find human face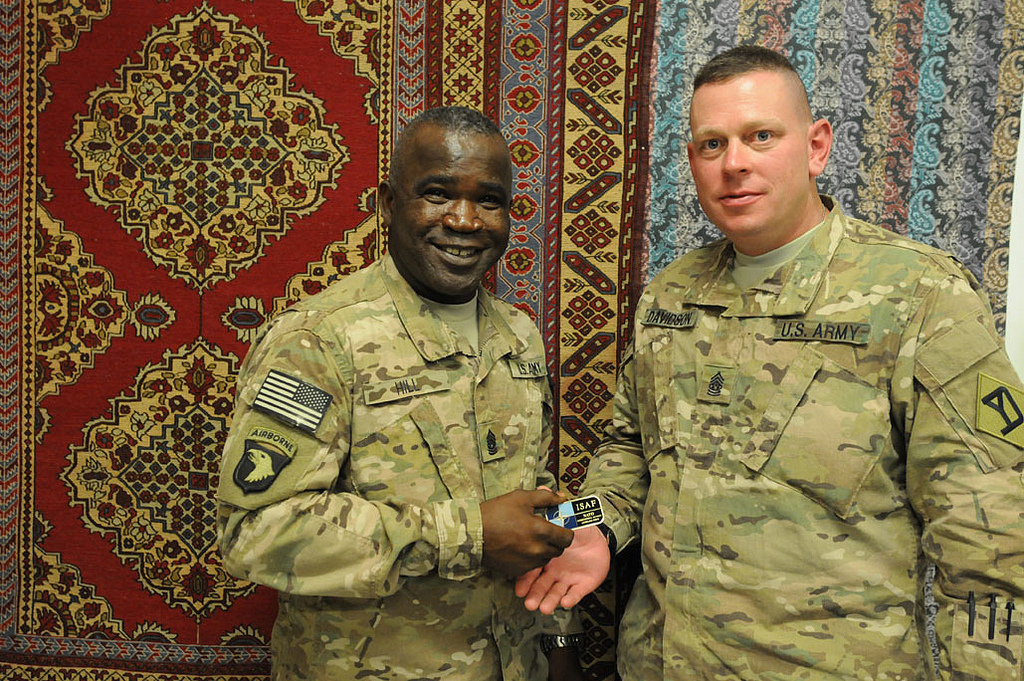
[left=388, top=132, right=513, bottom=293]
